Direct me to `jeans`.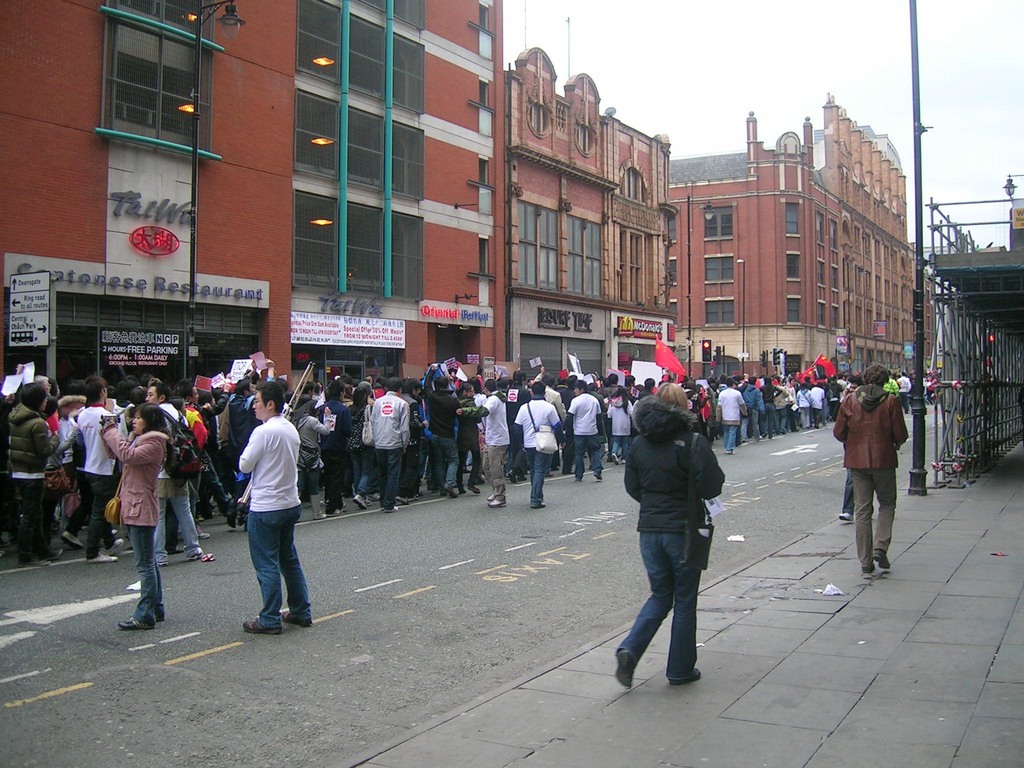
Direction: 522/444/549/498.
